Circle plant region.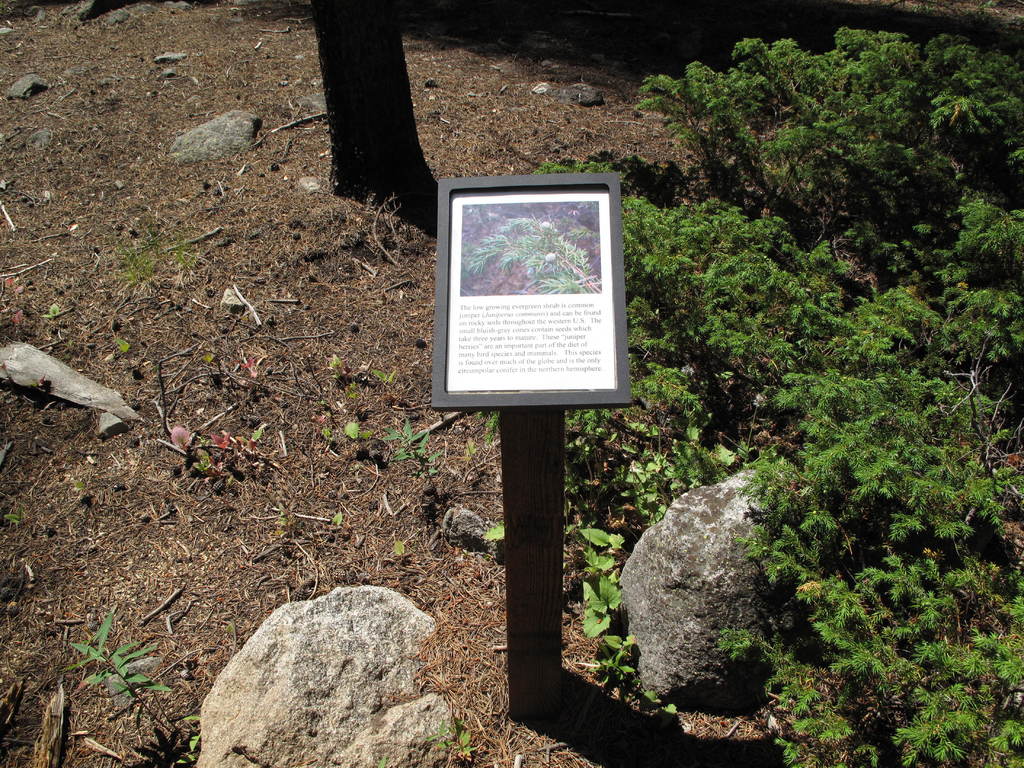
Region: BBox(316, 397, 335, 423).
